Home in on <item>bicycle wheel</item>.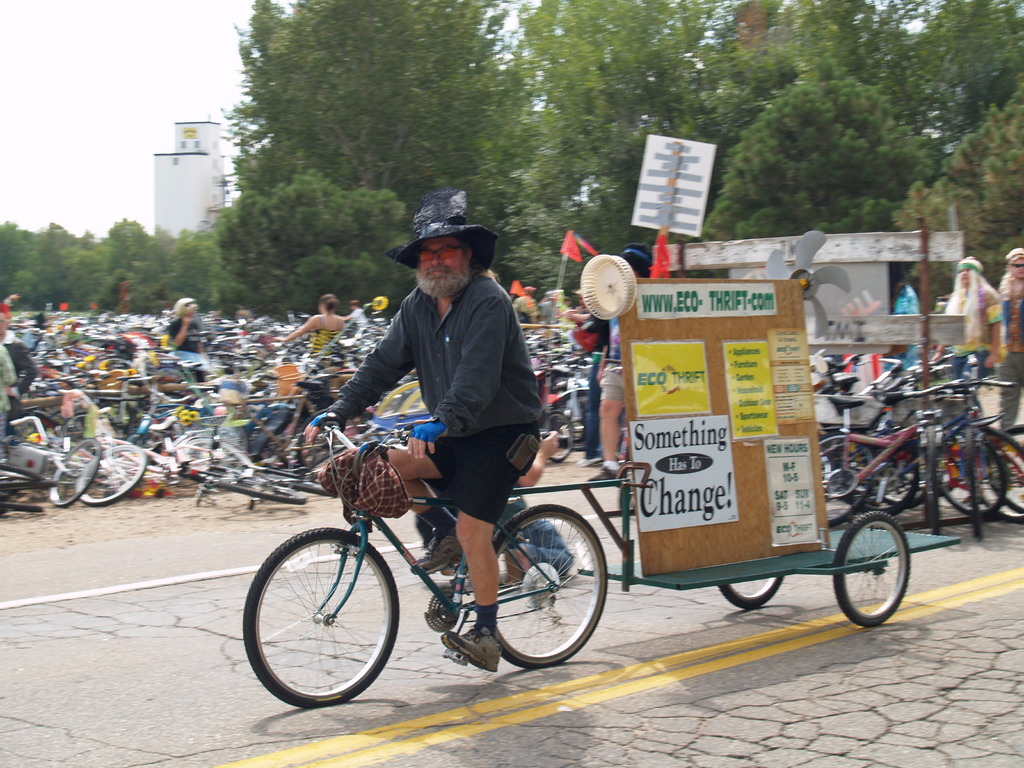
Homed in at <bbox>721, 575, 785, 608</bbox>.
